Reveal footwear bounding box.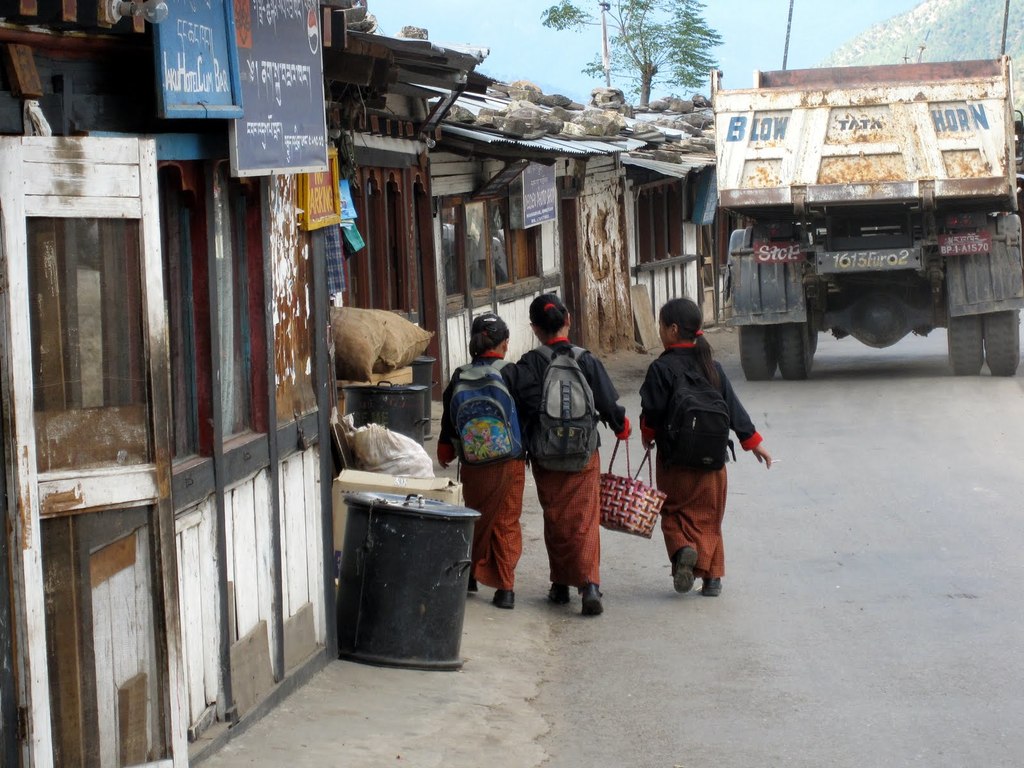
Revealed: BBox(547, 580, 569, 603).
